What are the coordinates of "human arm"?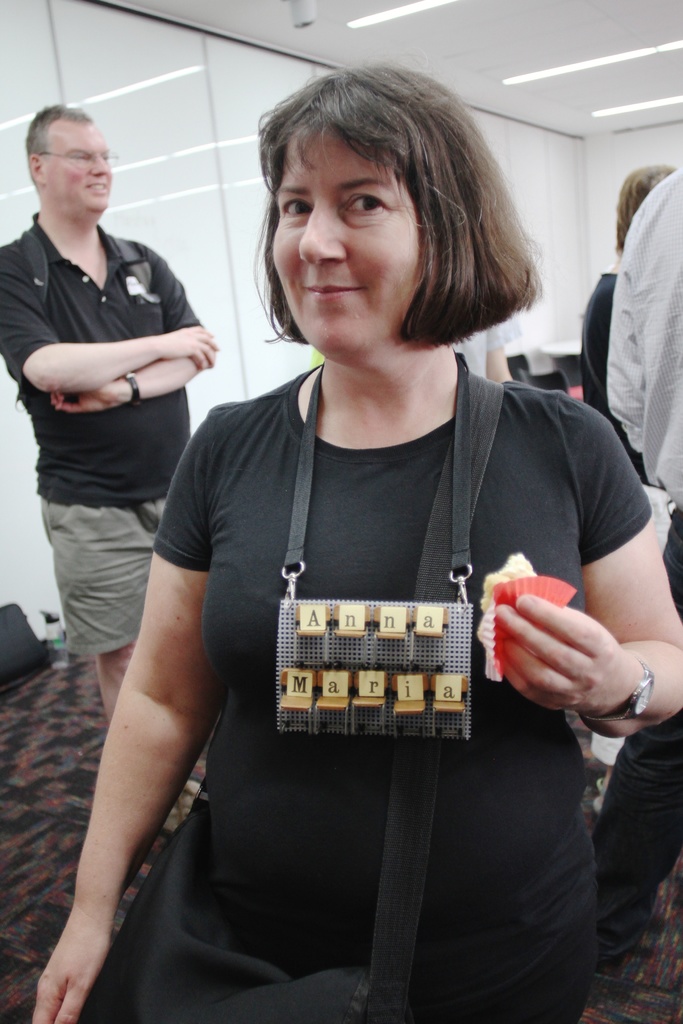
select_region(42, 473, 231, 1008).
